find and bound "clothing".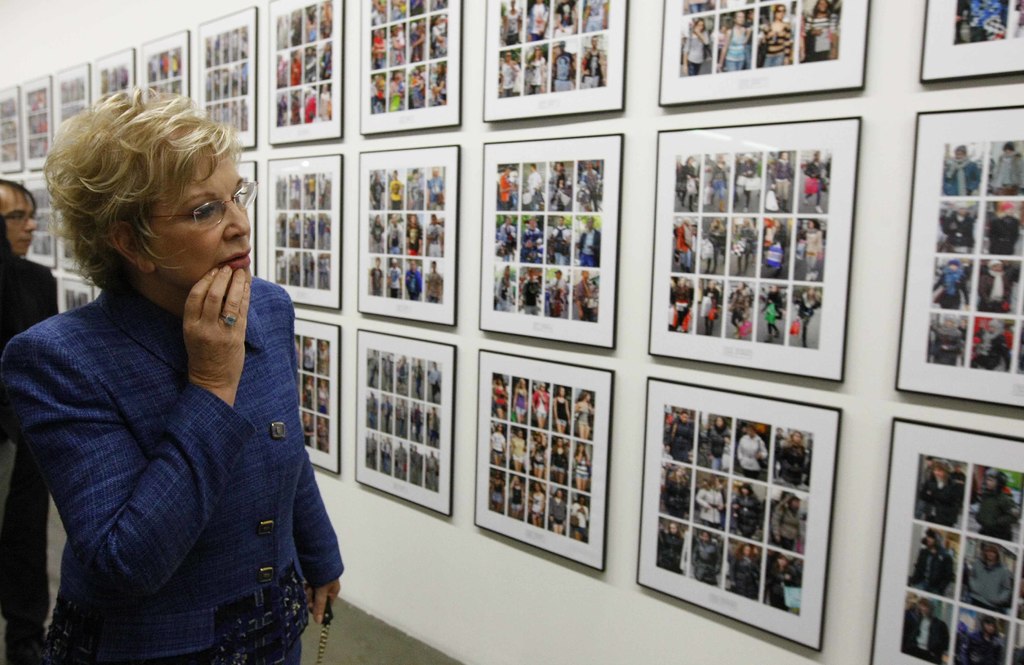
Bound: <region>383, 360, 394, 389</region>.
